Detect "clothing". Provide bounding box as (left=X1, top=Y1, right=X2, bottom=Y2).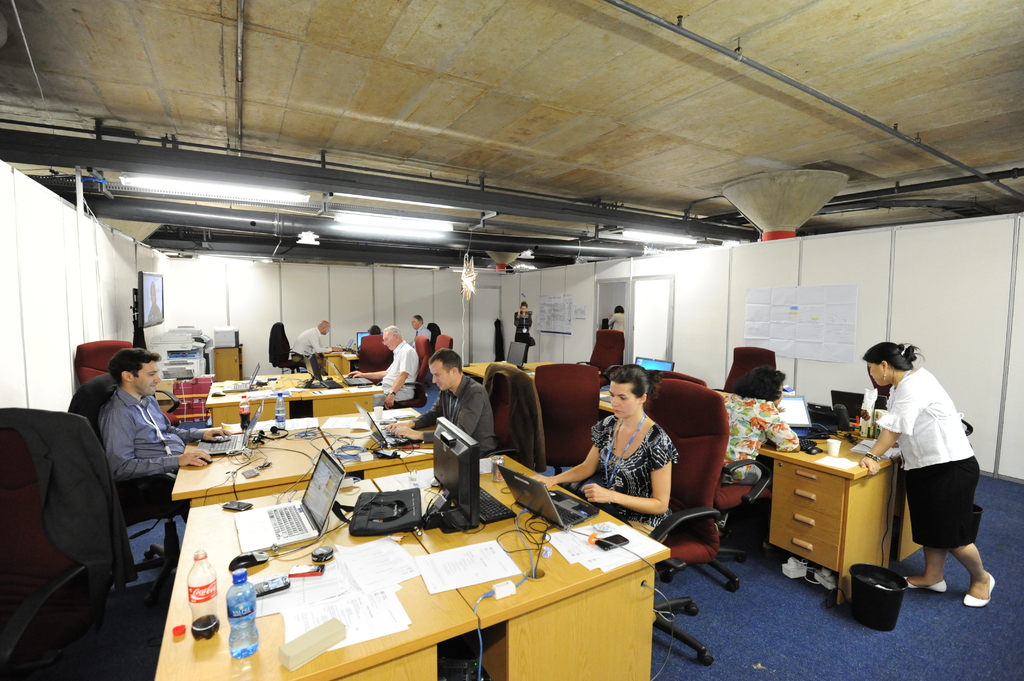
(left=882, top=351, right=991, bottom=589).
